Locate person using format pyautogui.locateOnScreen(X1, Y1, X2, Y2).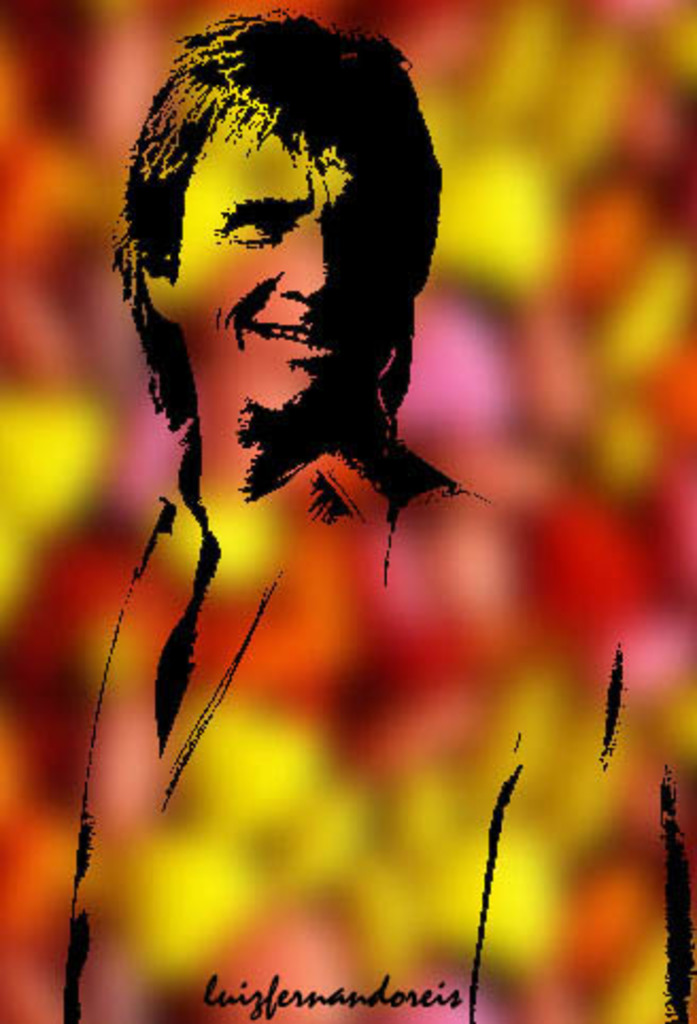
pyautogui.locateOnScreen(0, 11, 695, 1022).
